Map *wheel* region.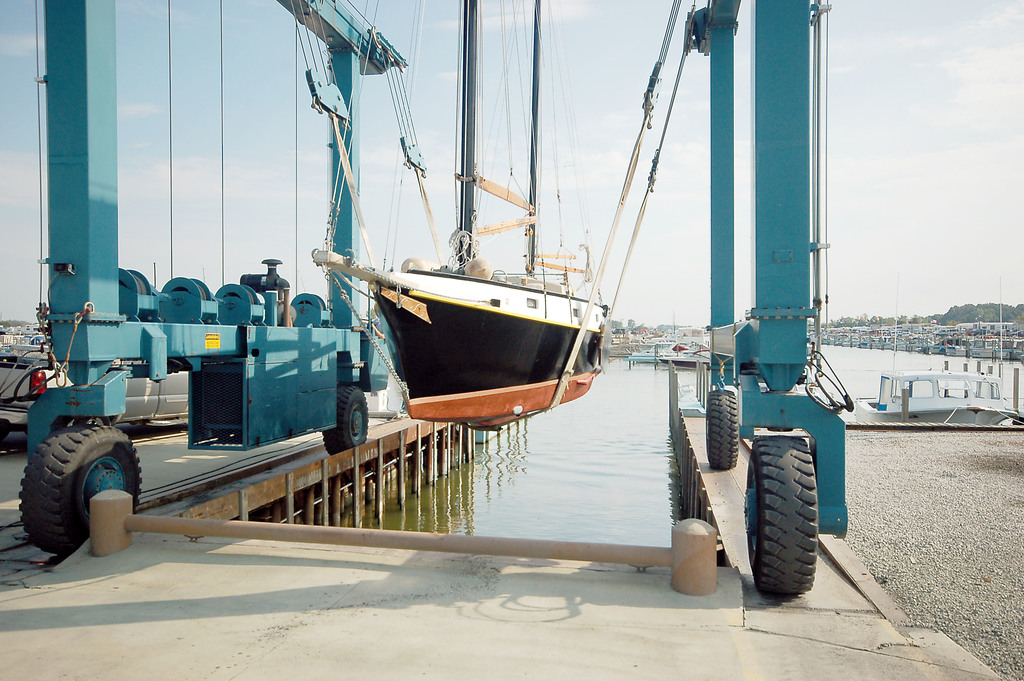
Mapped to 739/439/815/603.
